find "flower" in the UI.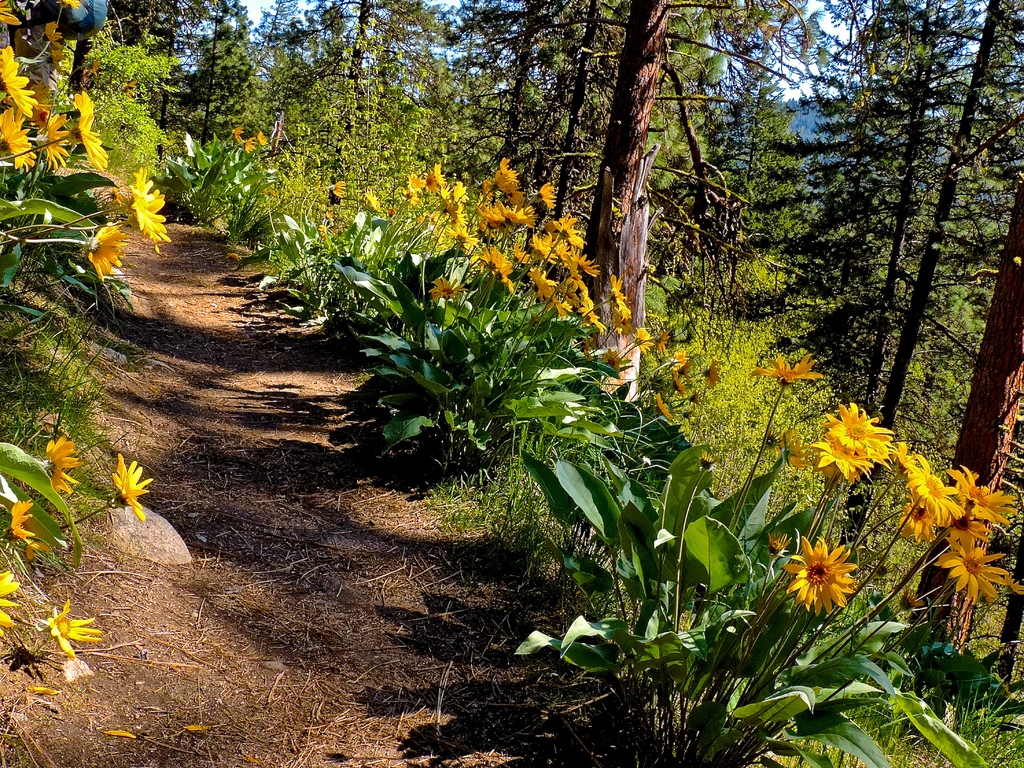
UI element at [680, 381, 696, 408].
